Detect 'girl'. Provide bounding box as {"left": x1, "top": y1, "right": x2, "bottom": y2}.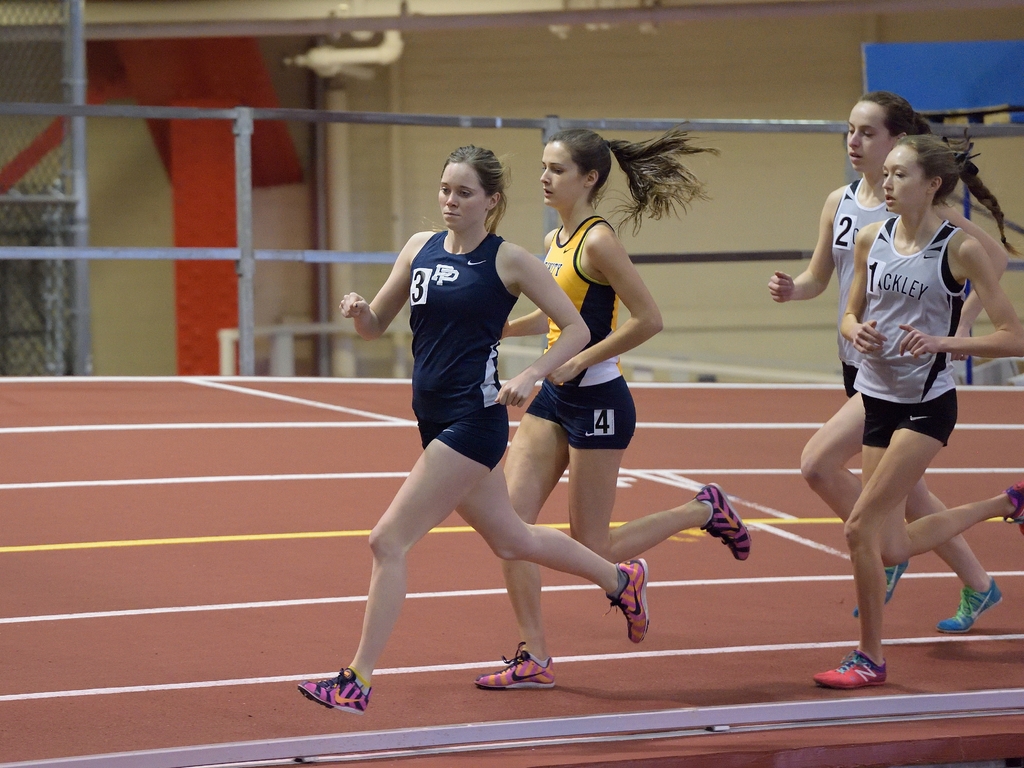
{"left": 765, "top": 87, "right": 998, "bottom": 634}.
